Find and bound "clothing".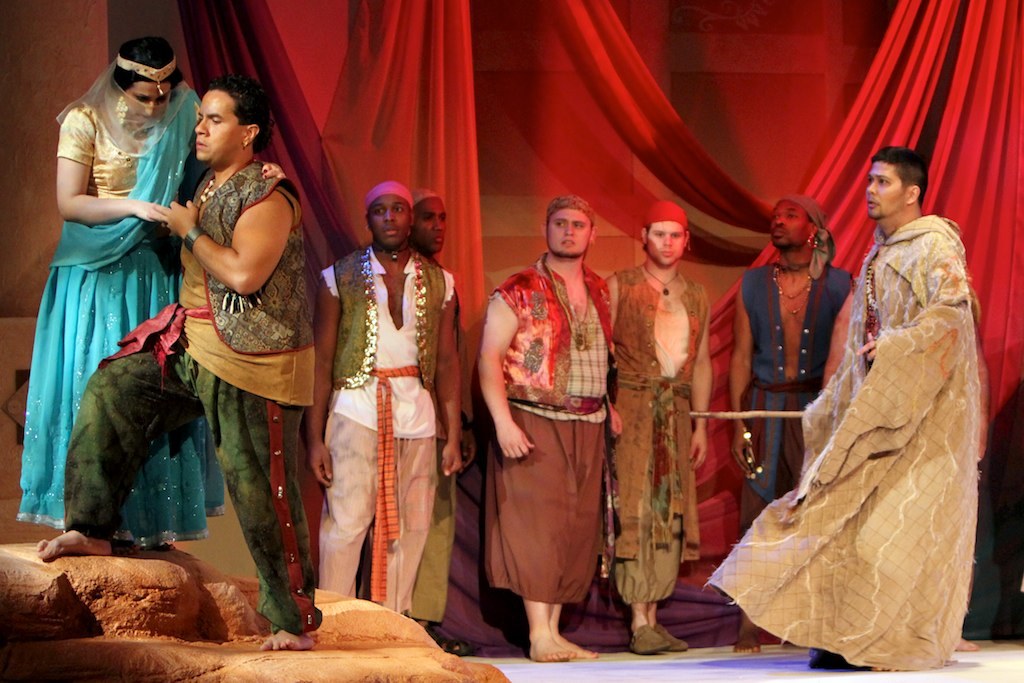
Bound: <bbox>598, 259, 711, 604</bbox>.
